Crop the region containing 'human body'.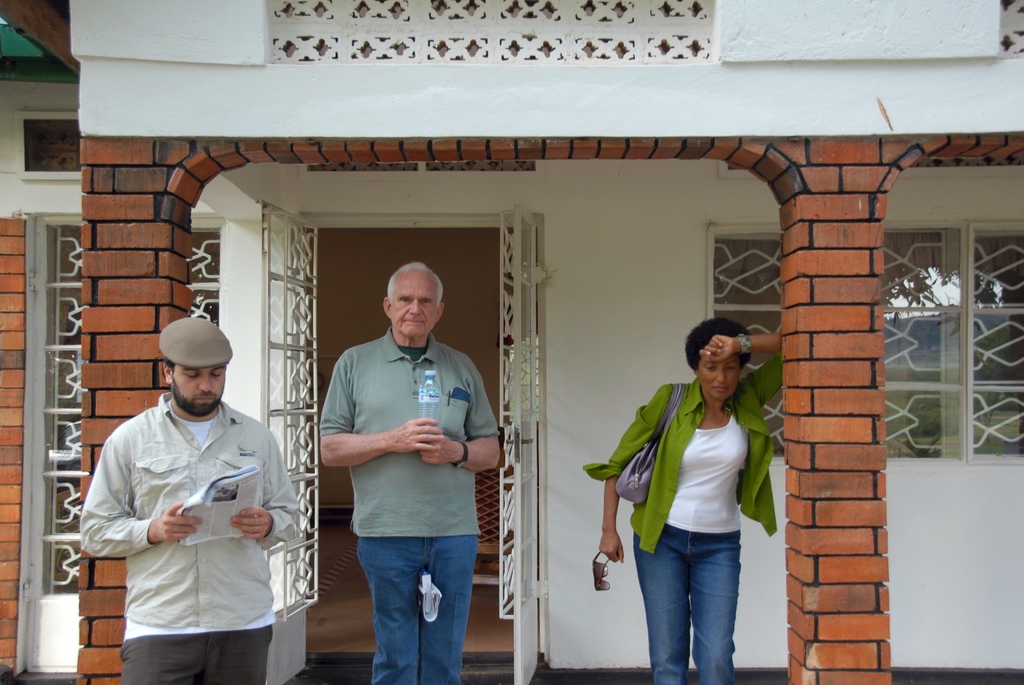
Crop region: detection(585, 304, 779, 684).
